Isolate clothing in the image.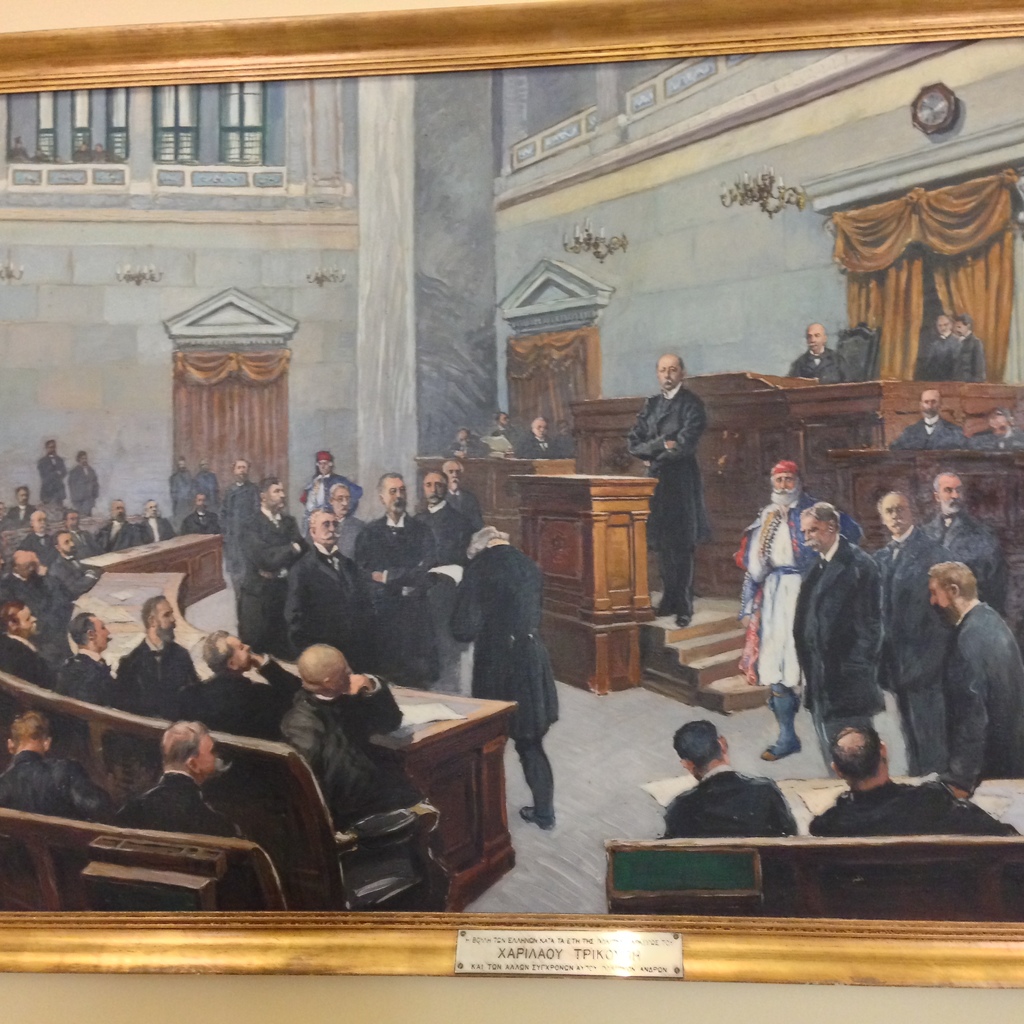
Isolated region: x1=915, y1=328, x2=961, y2=383.
